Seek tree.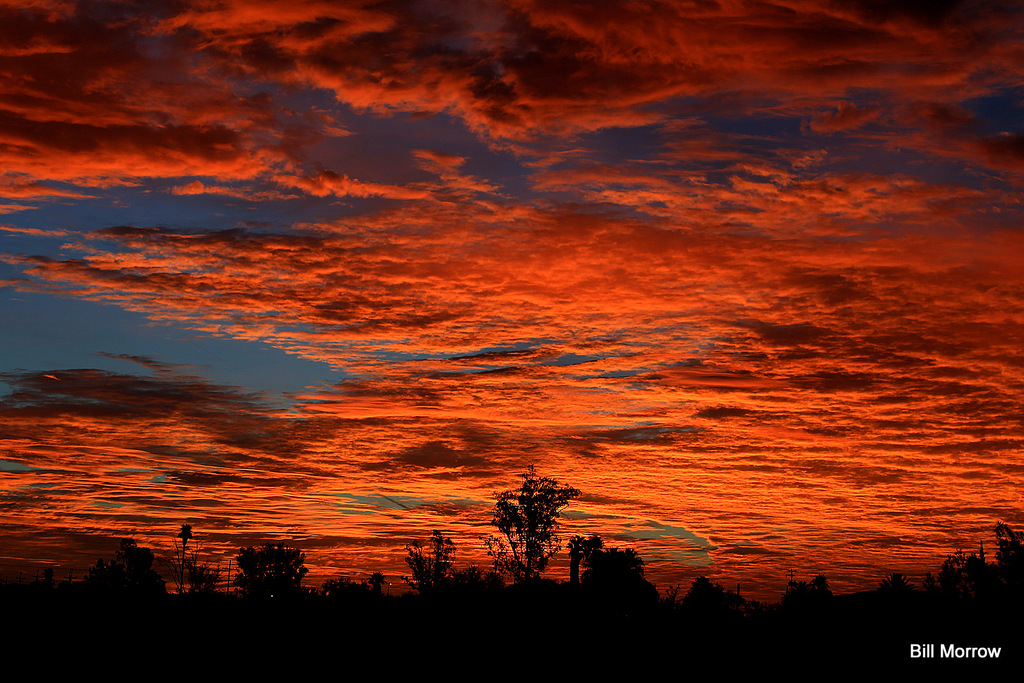
(566, 525, 589, 572).
